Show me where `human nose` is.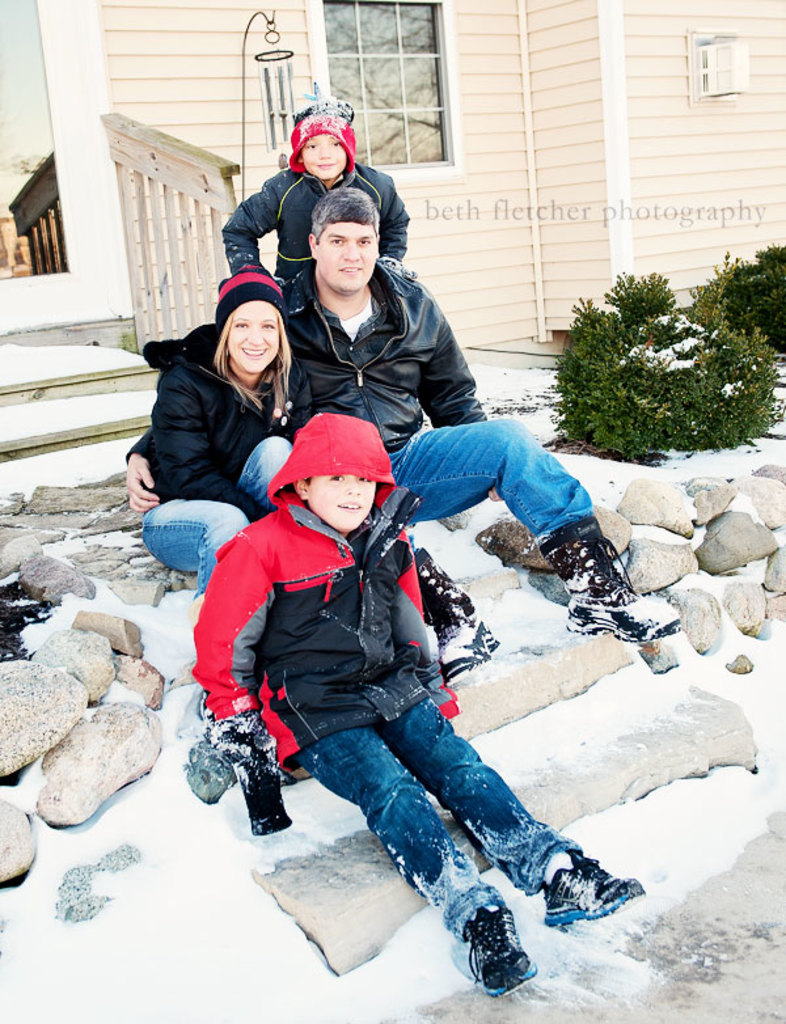
`human nose` is at x1=317 y1=145 x2=331 y2=156.
